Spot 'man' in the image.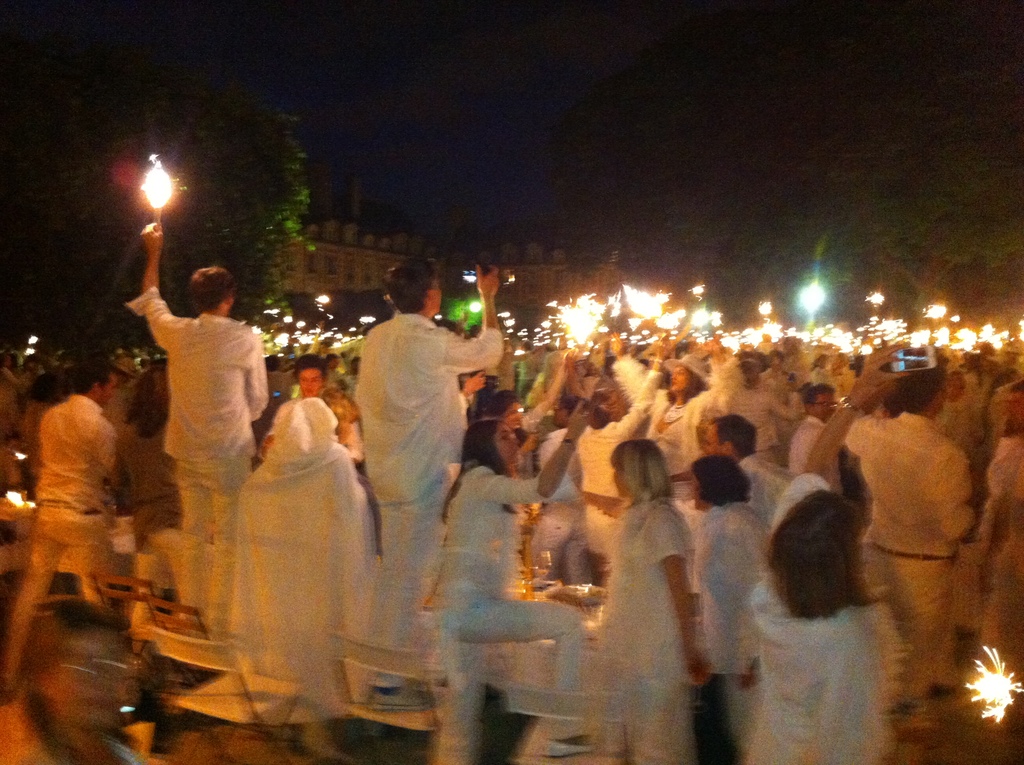
'man' found at (left=119, top=211, right=281, bottom=632).
